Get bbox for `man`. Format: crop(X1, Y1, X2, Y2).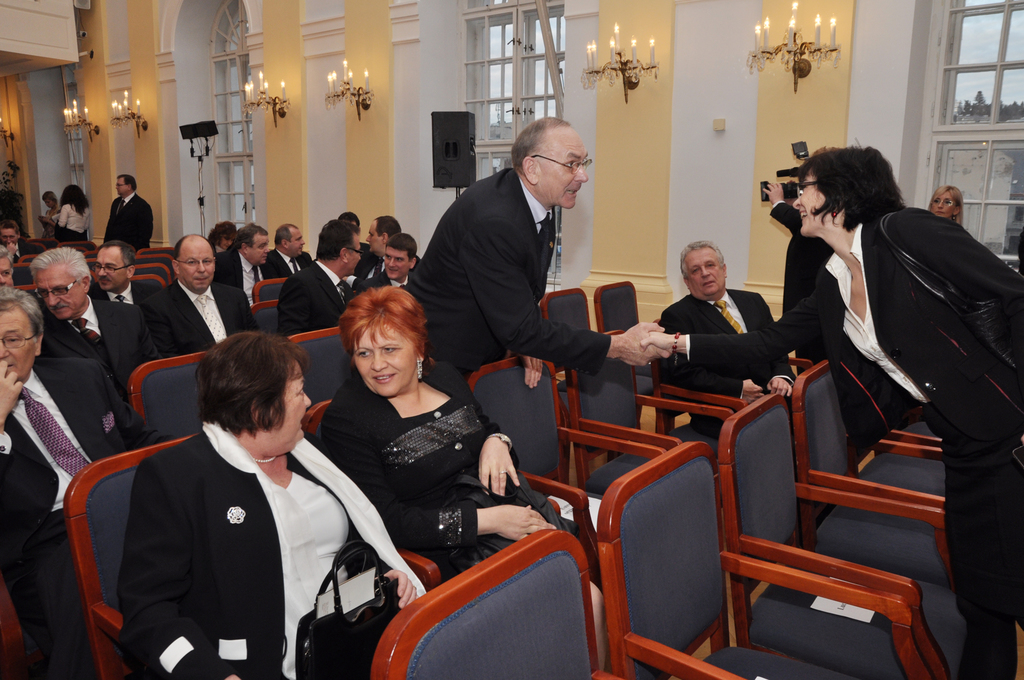
crop(201, 223, 277, 305).
